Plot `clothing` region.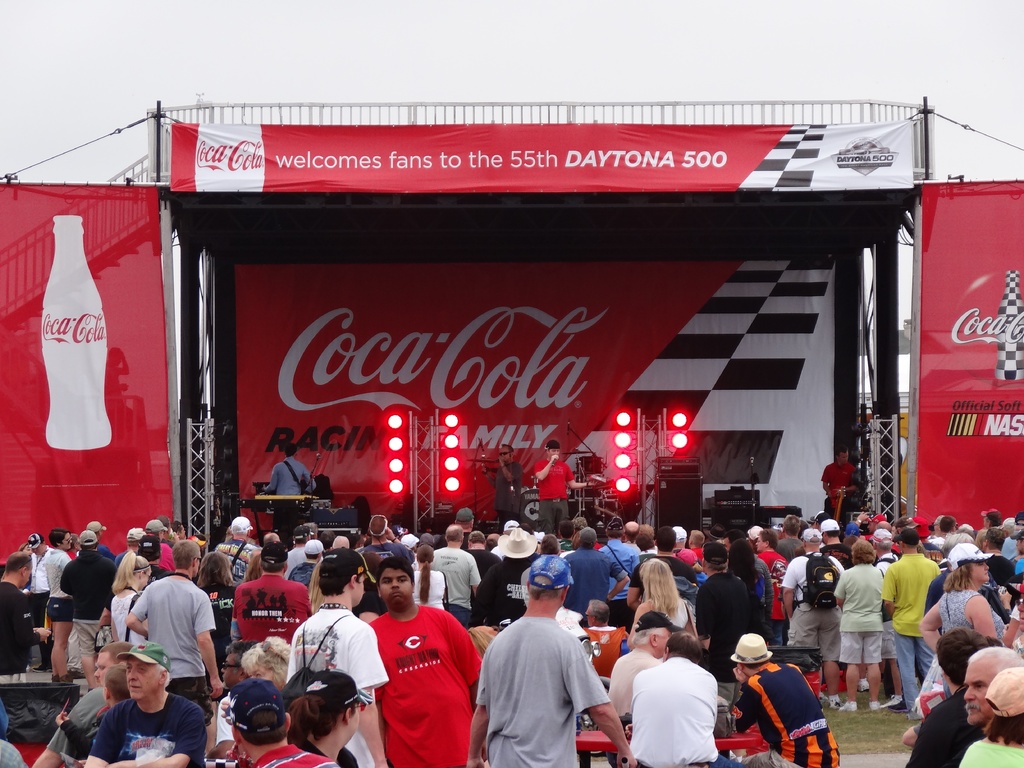
Plotted at detection(739, 544, 777, 633).
